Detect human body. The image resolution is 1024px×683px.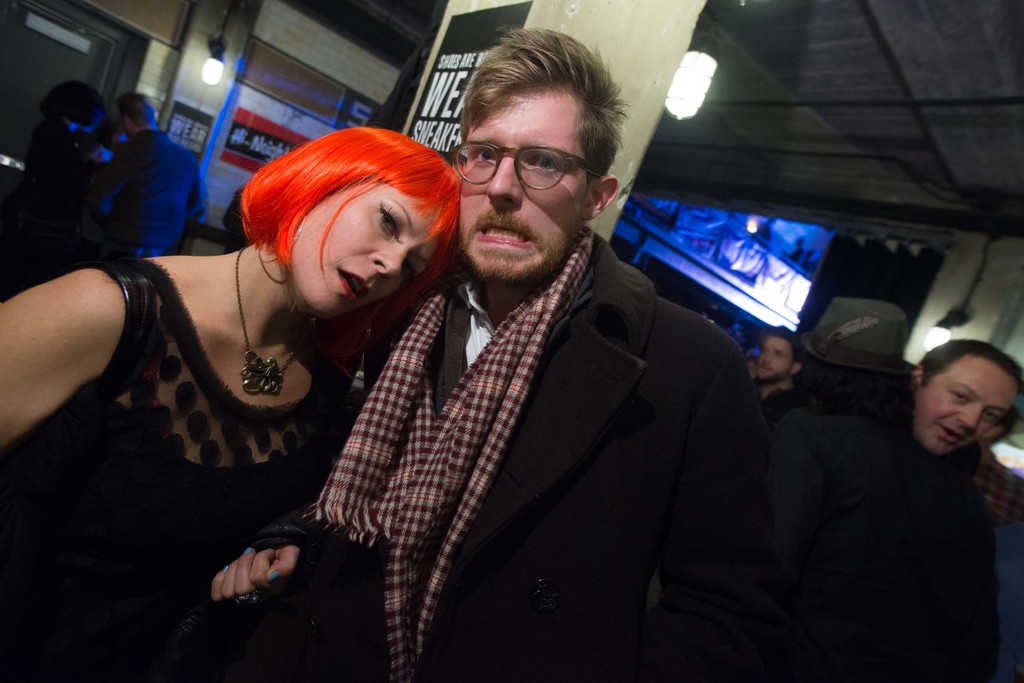
pyautogui.locateOnScreen(30, 122, 396, 652).
